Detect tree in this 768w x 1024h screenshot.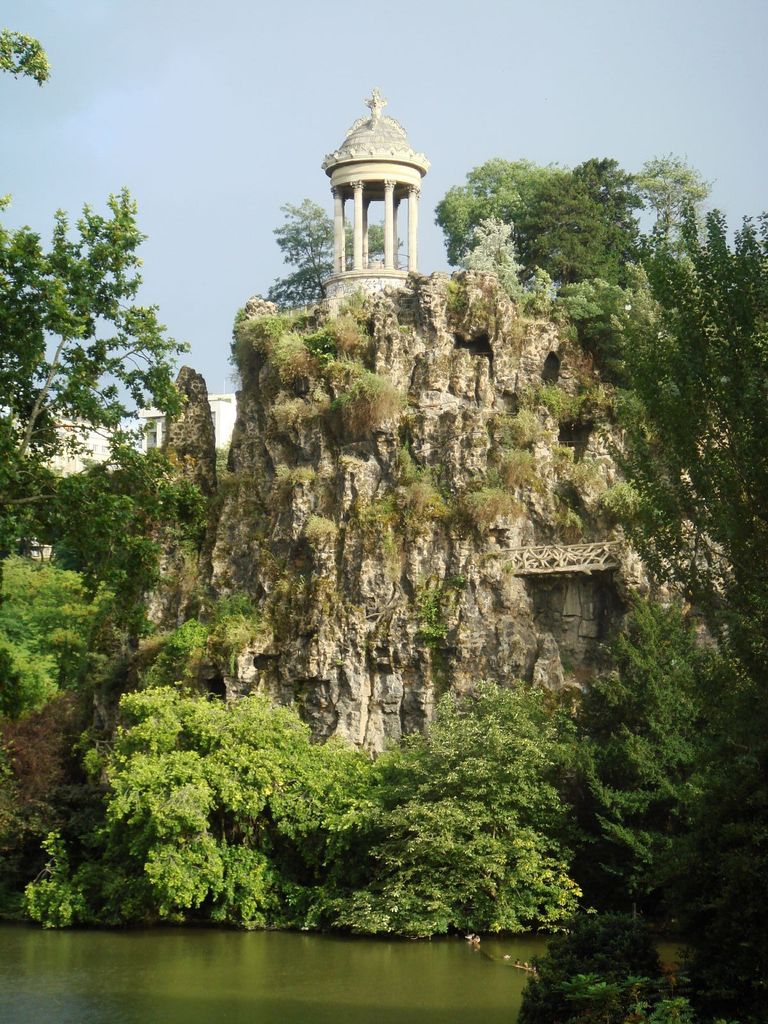
Detection: region(532, 157, 647, 295).
